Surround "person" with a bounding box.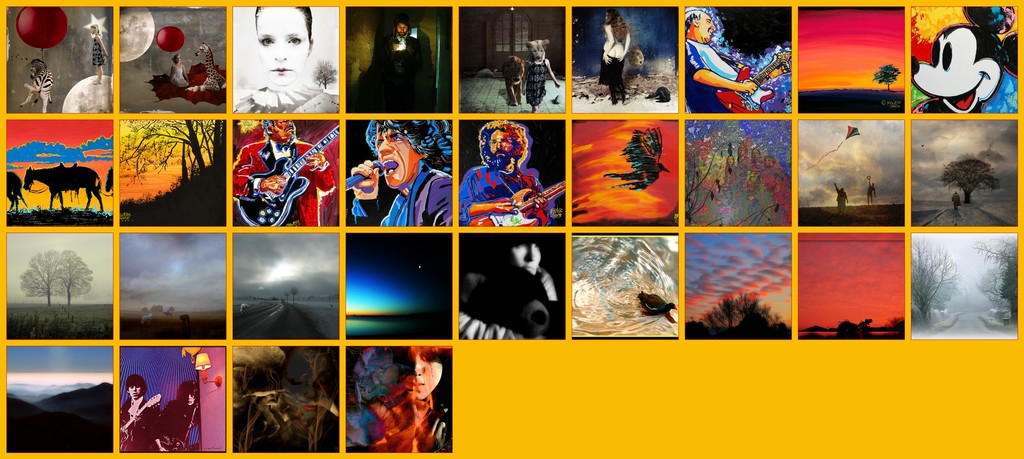
x1=120 y1=377 x2=163 y2=450.
